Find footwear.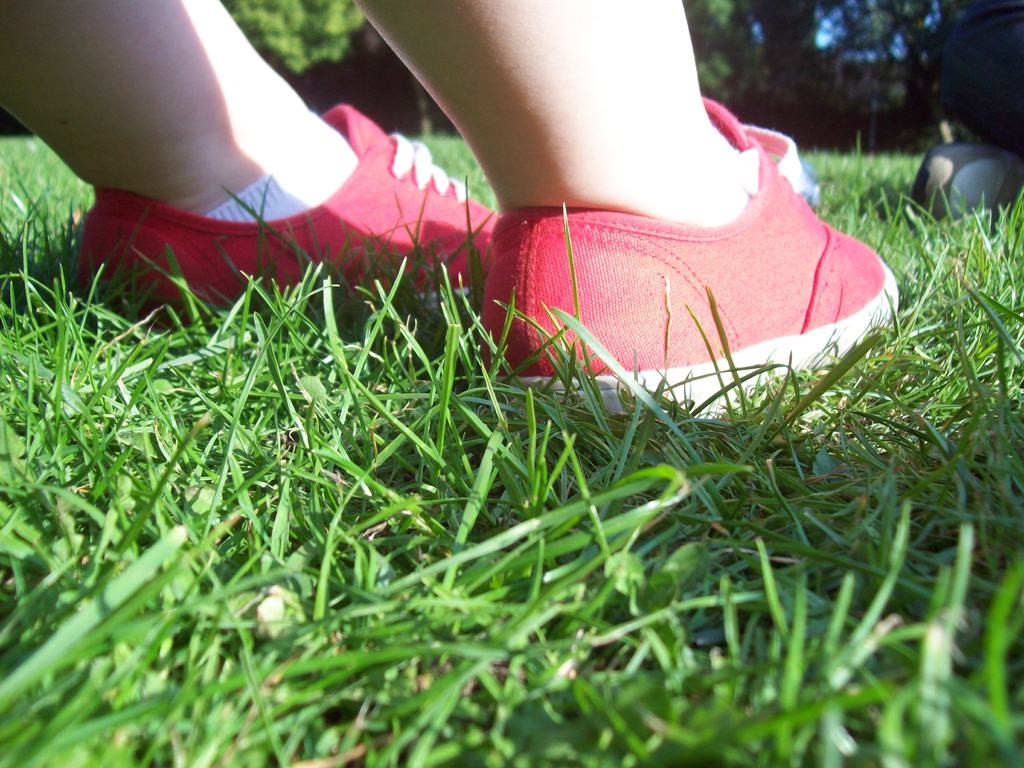
bbox=(470, 93, 904, 426).
